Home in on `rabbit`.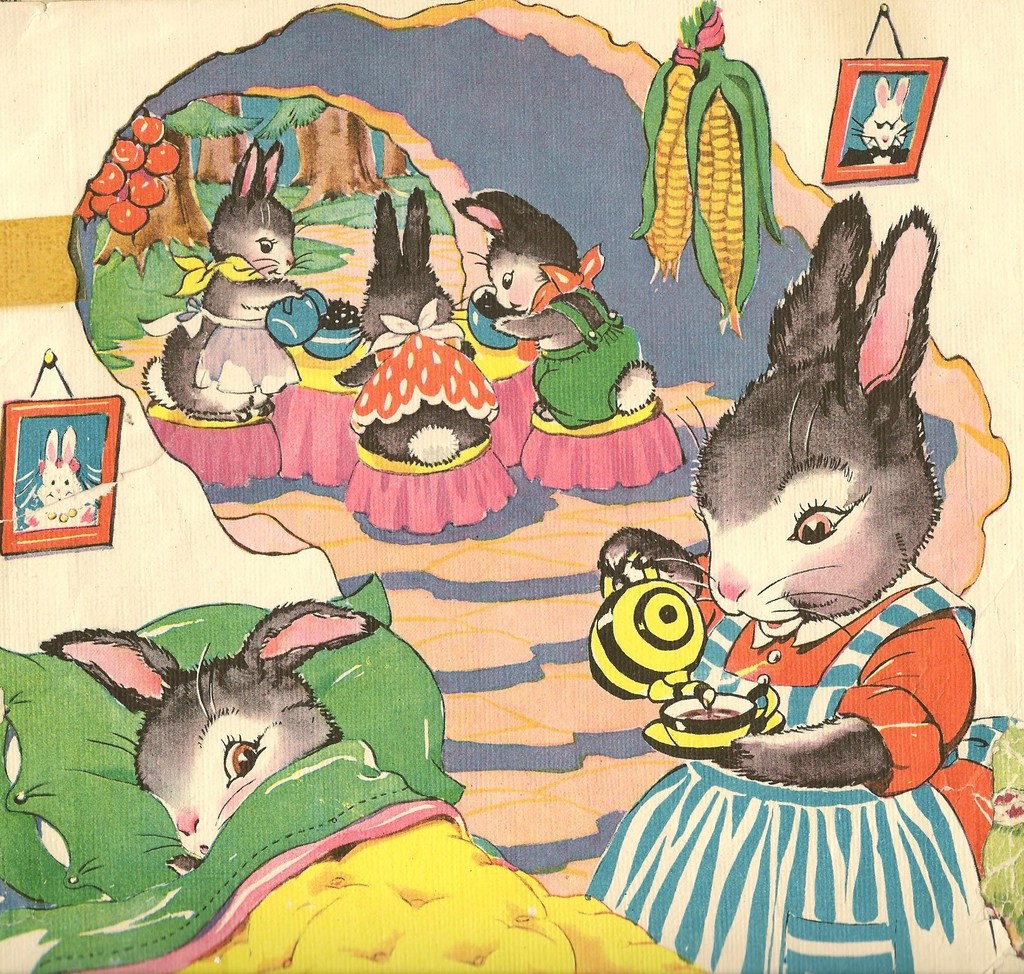
Homed in at 464, 187, 664, 435.
